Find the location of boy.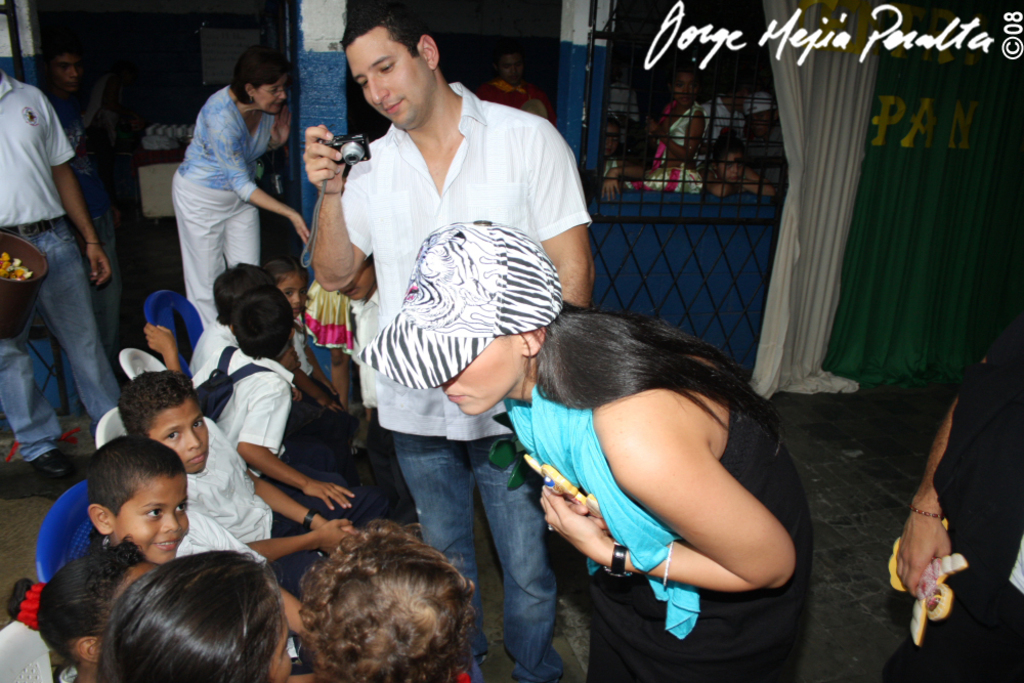
Location: [x1=79, y1=431, x2=313, y2=632].
